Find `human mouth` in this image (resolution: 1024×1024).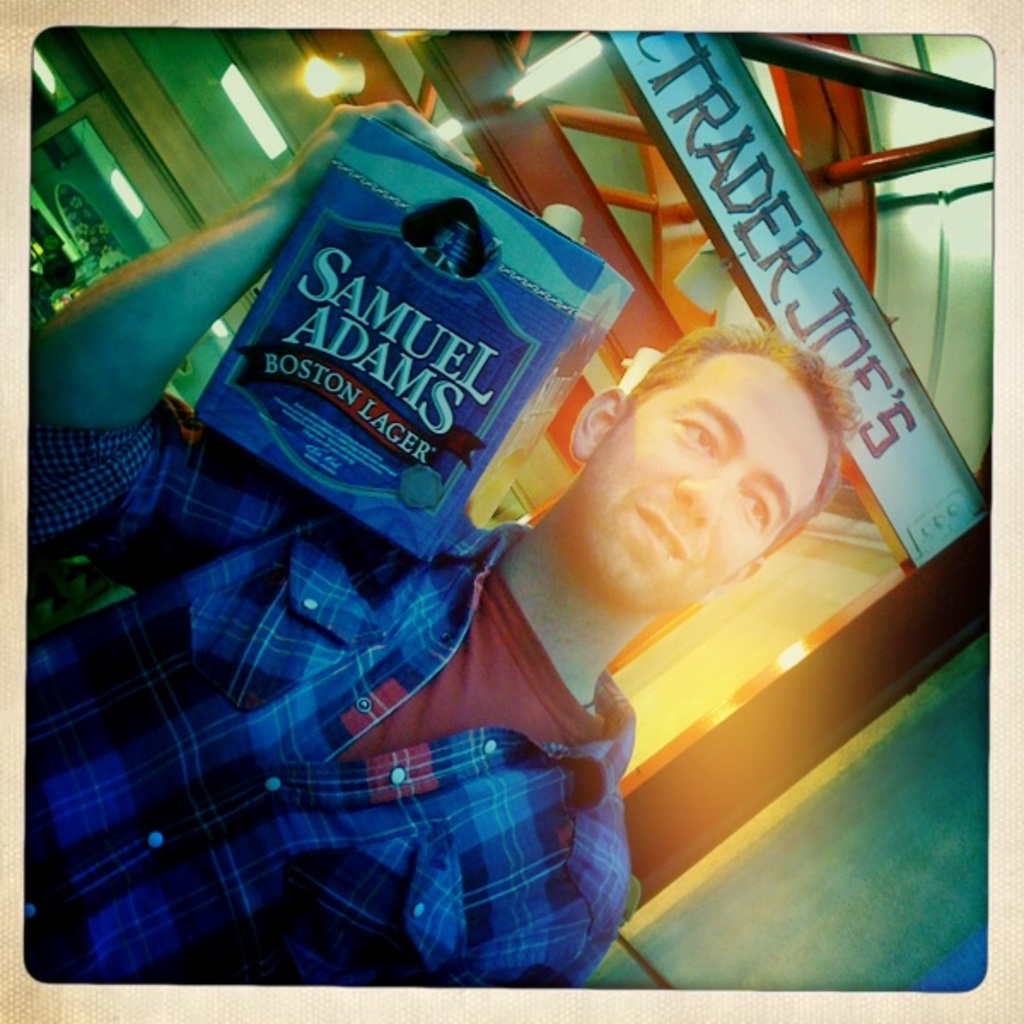
625:495:705:573.
